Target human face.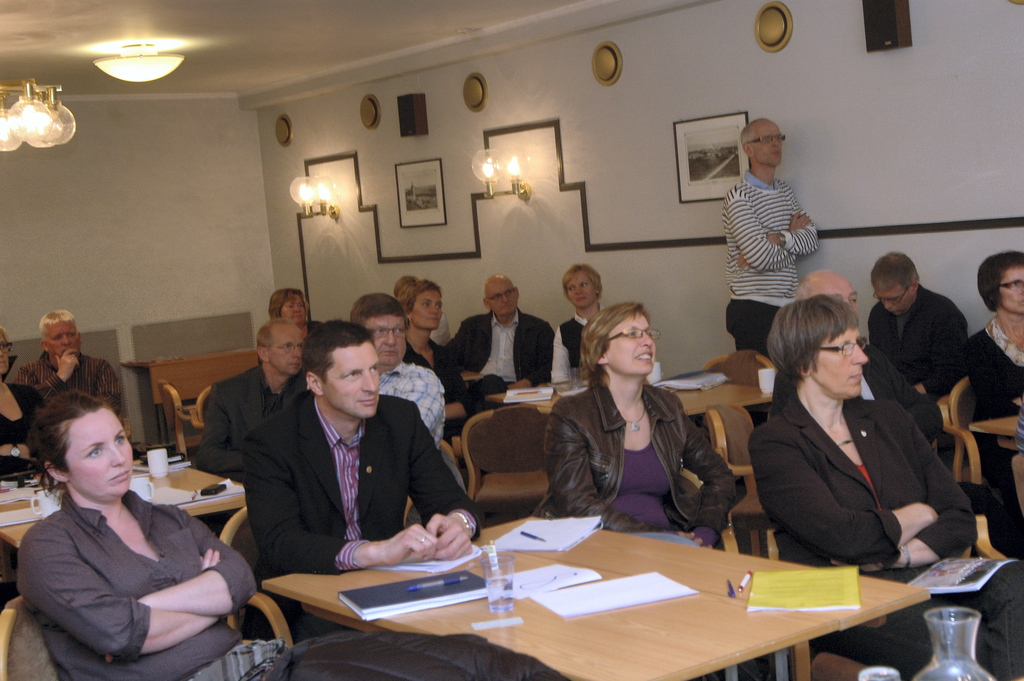
Target region: locate(320, 352, 378, 418).
